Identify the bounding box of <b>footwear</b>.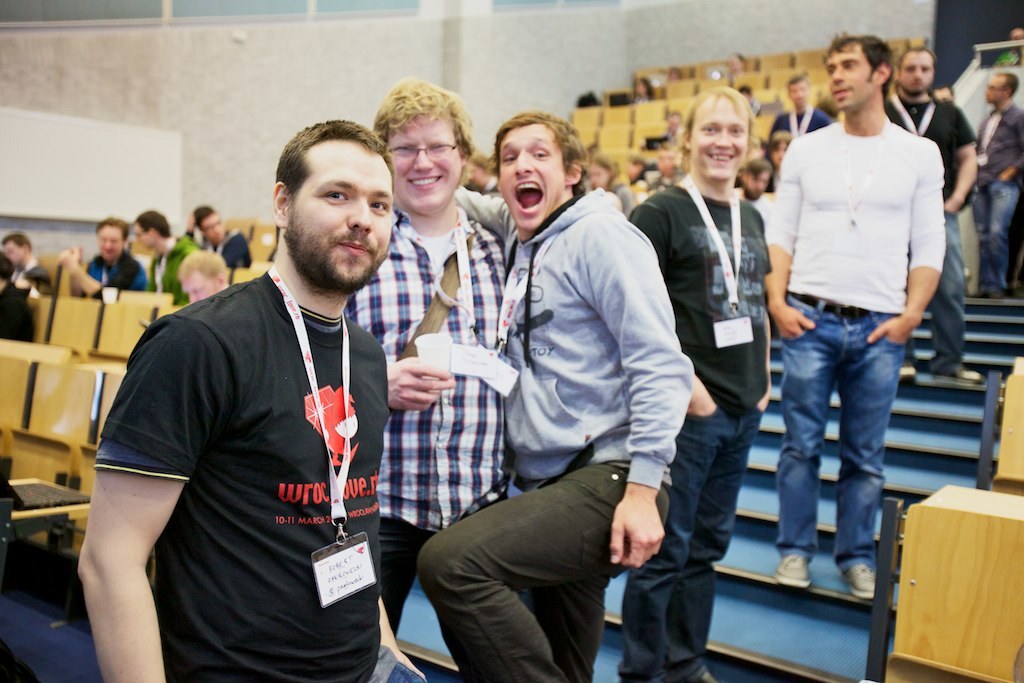
Rect(903, 363, 920, 383).
